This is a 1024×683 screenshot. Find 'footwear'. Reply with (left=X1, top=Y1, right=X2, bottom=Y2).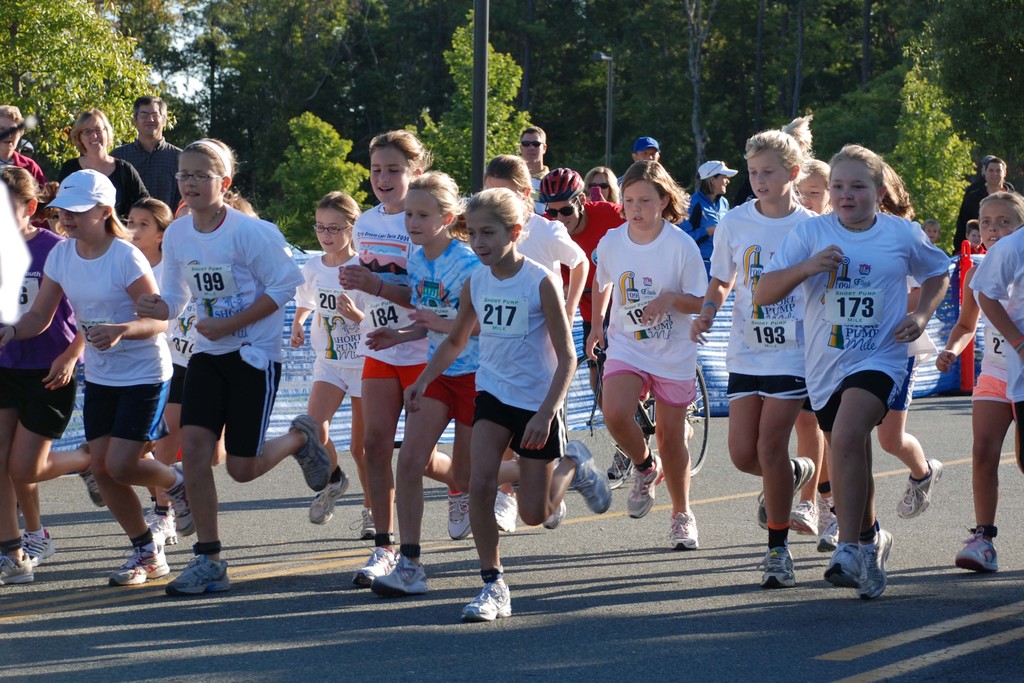
(left=458, top=577, right=516, bottom=622).
